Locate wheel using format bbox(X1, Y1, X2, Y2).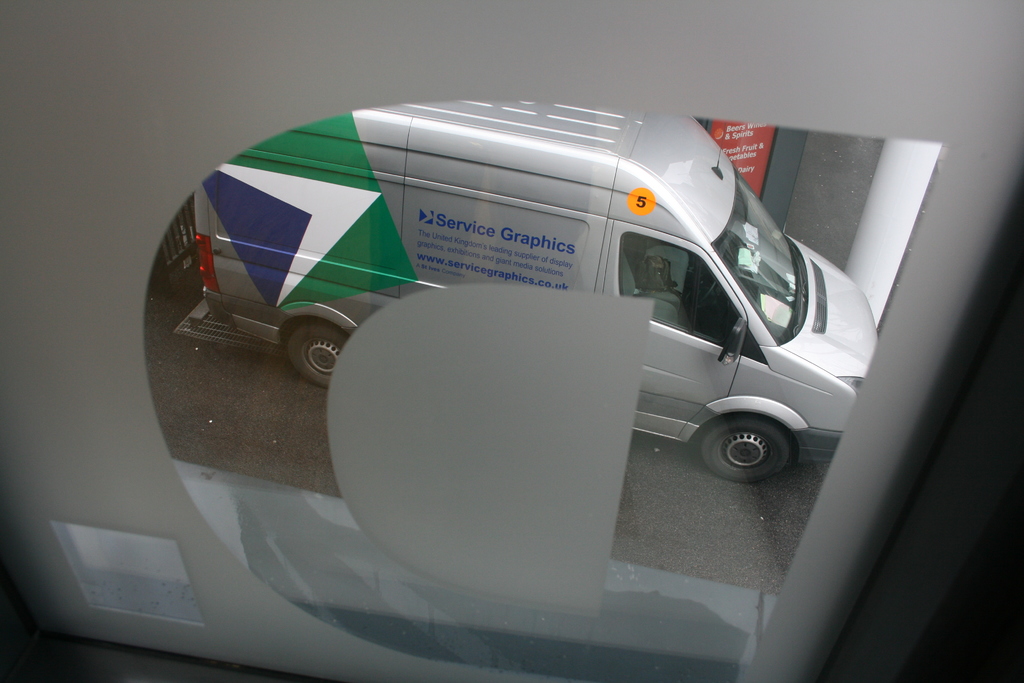
bbox(710, 403, 798, 484).
